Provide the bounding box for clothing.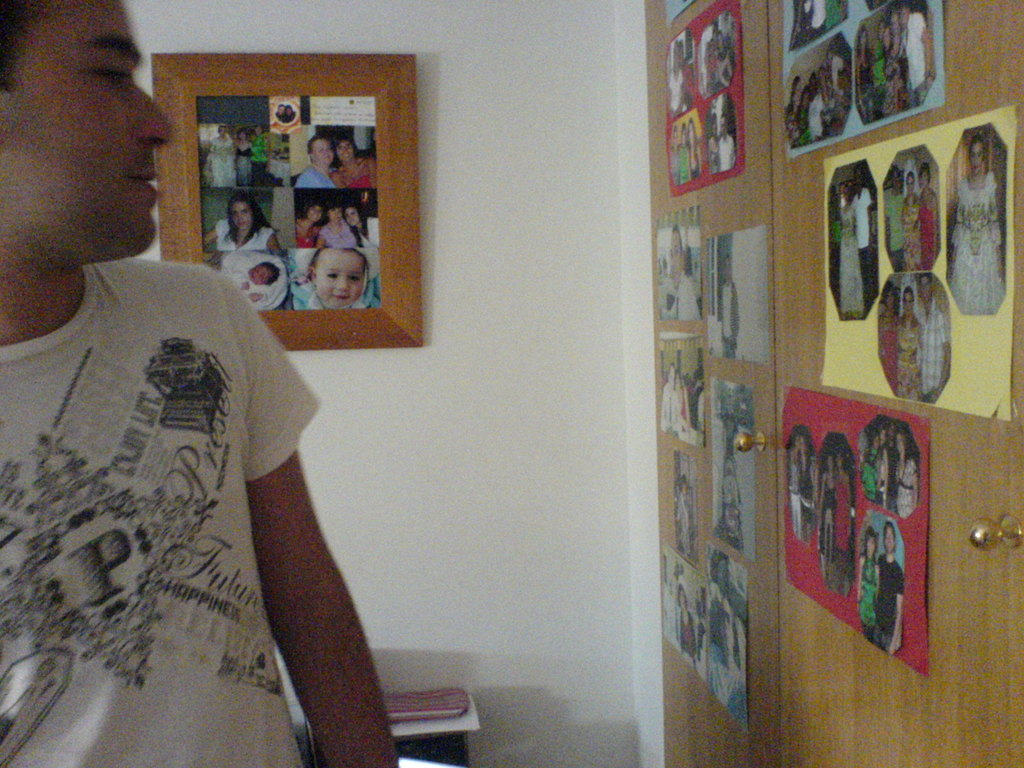
select_region(856, 556, 881, 647).
